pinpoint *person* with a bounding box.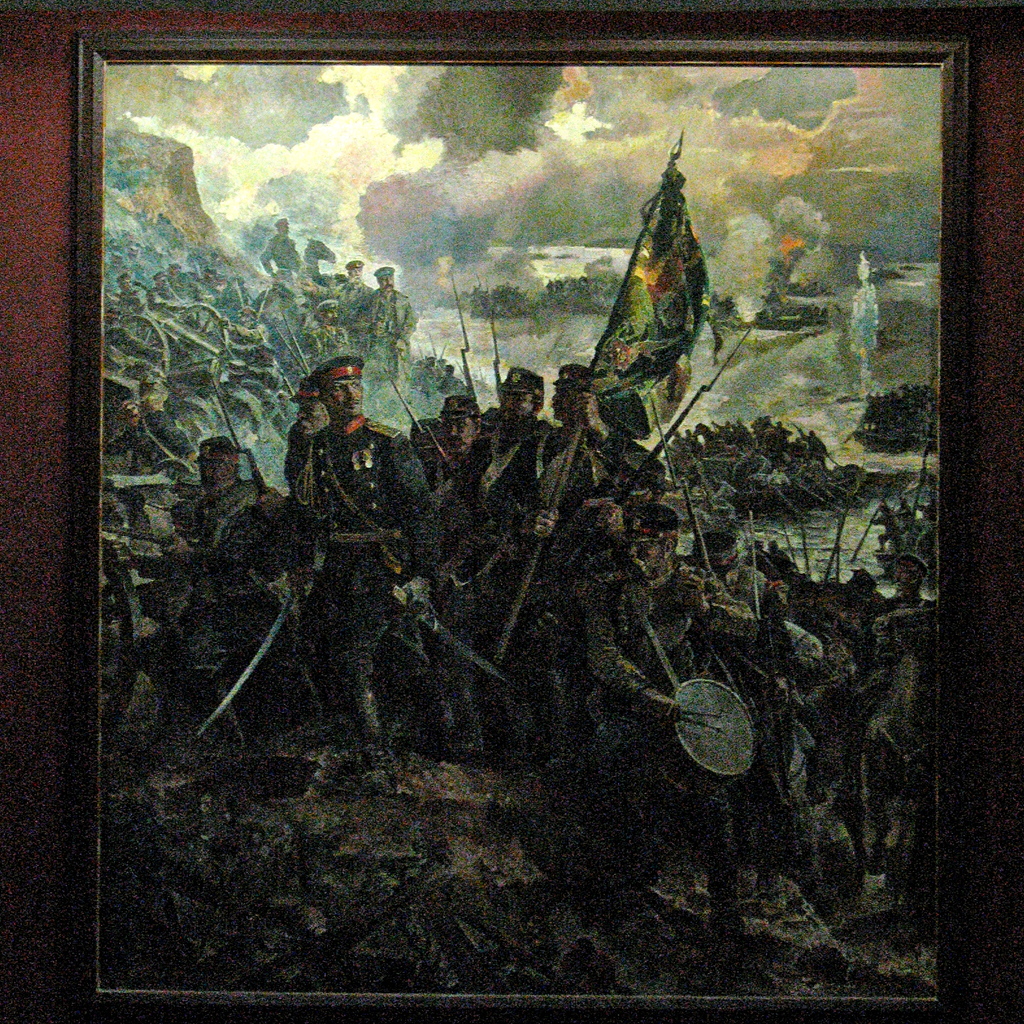
(x1=260, y1=220, x2=296, y2=278).
